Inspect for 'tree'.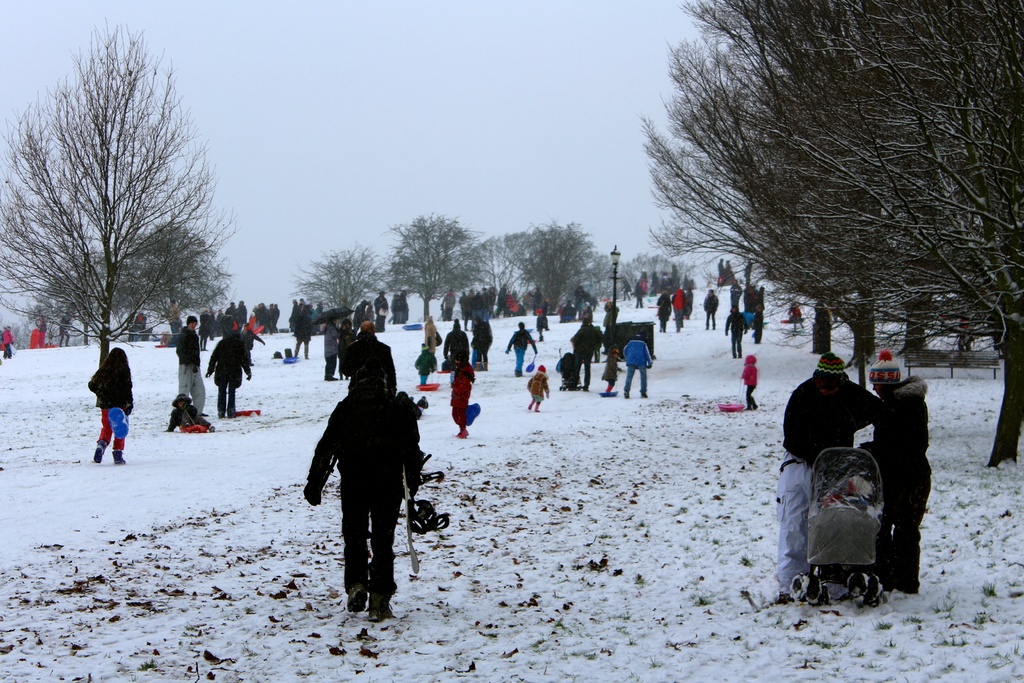
Inspection: locate(485, 222, 610, 320).
